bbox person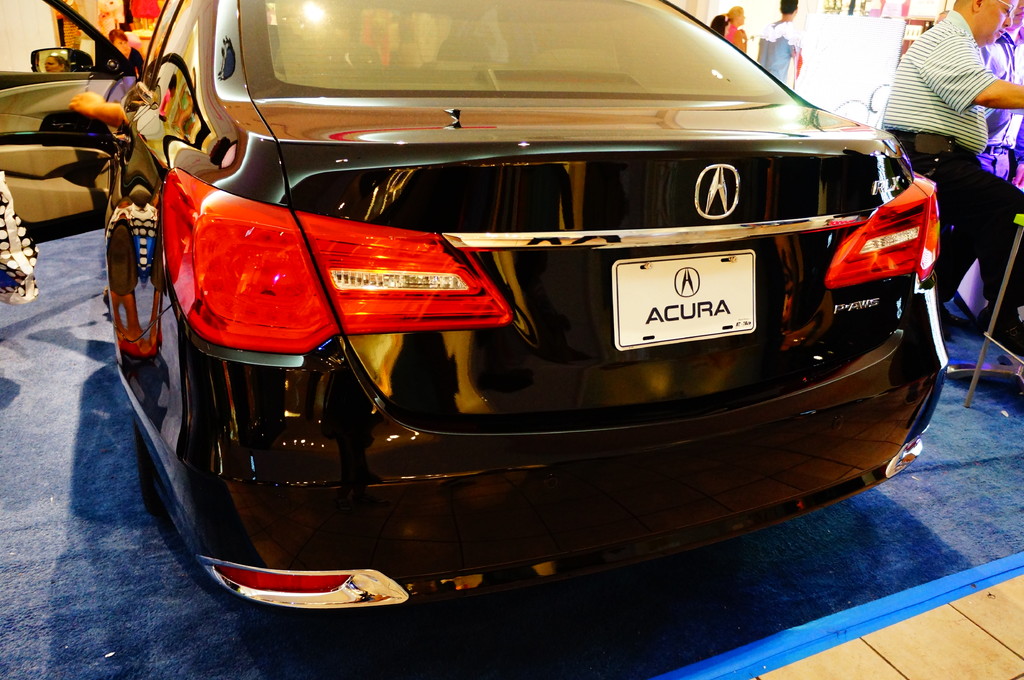
721, 4, 748, 52
